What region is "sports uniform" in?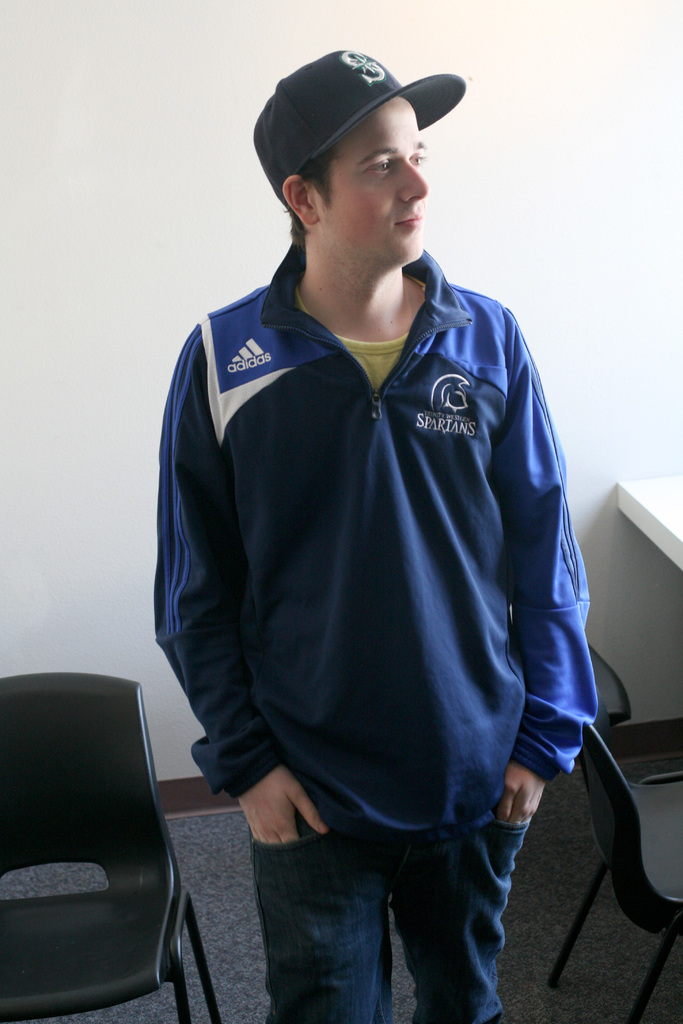
129:42:615:998.
